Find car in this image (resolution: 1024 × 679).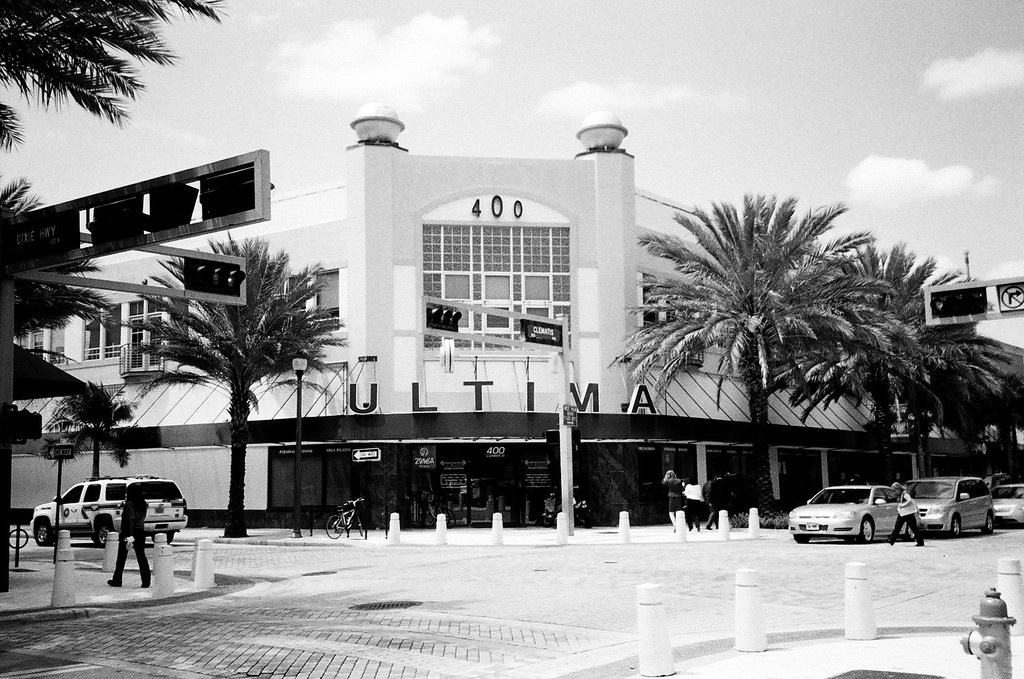
{"left": 980, "top": 476, "right": 1023, "bottom": 531}.
